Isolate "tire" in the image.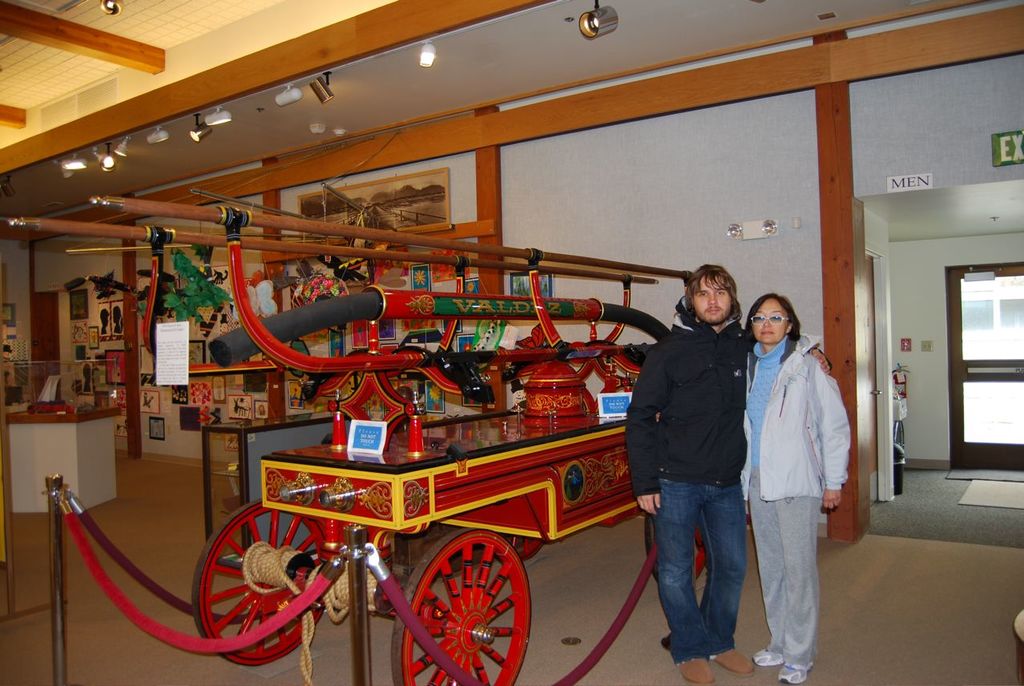
Isolated region: <region>396, 533, 521, 675</region>.
